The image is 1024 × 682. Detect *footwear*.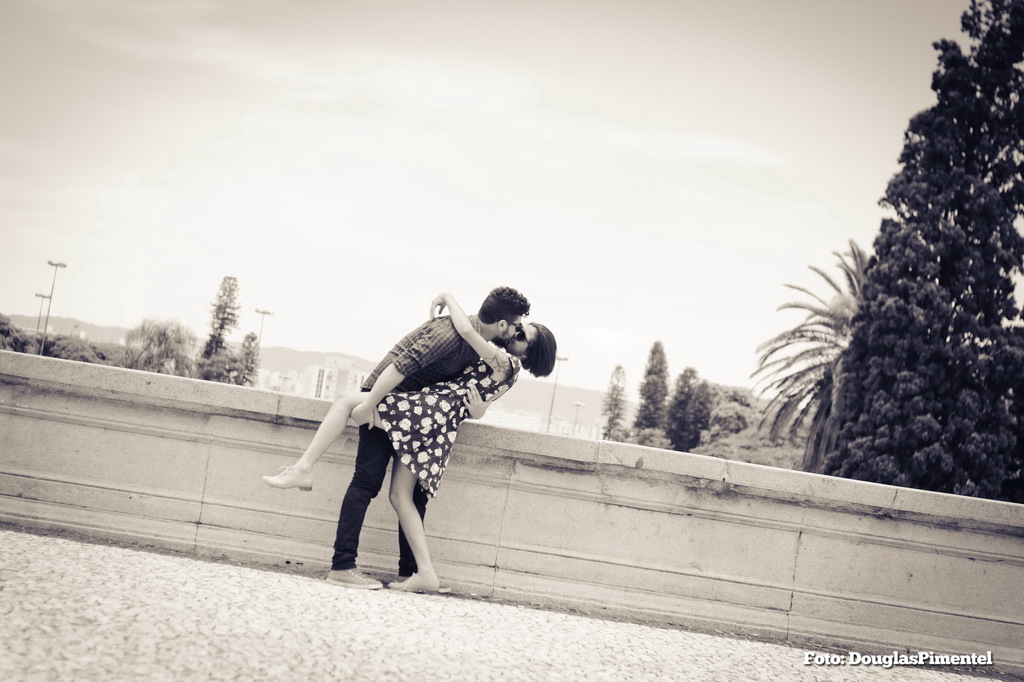
Detection: BBox(324, 564, 380, 589).
